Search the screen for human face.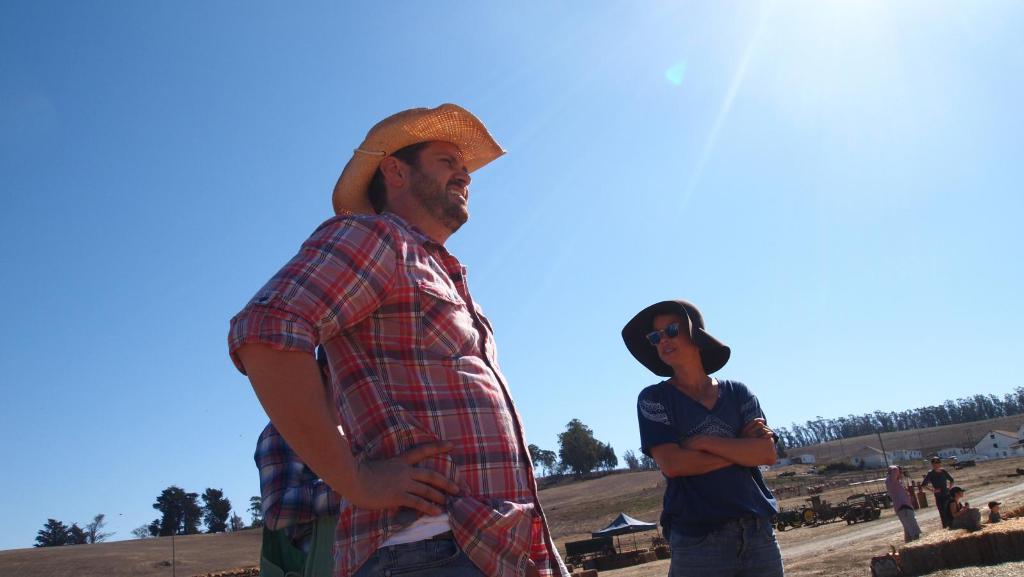
Found at bbox=[644, 314, 685, 361].
